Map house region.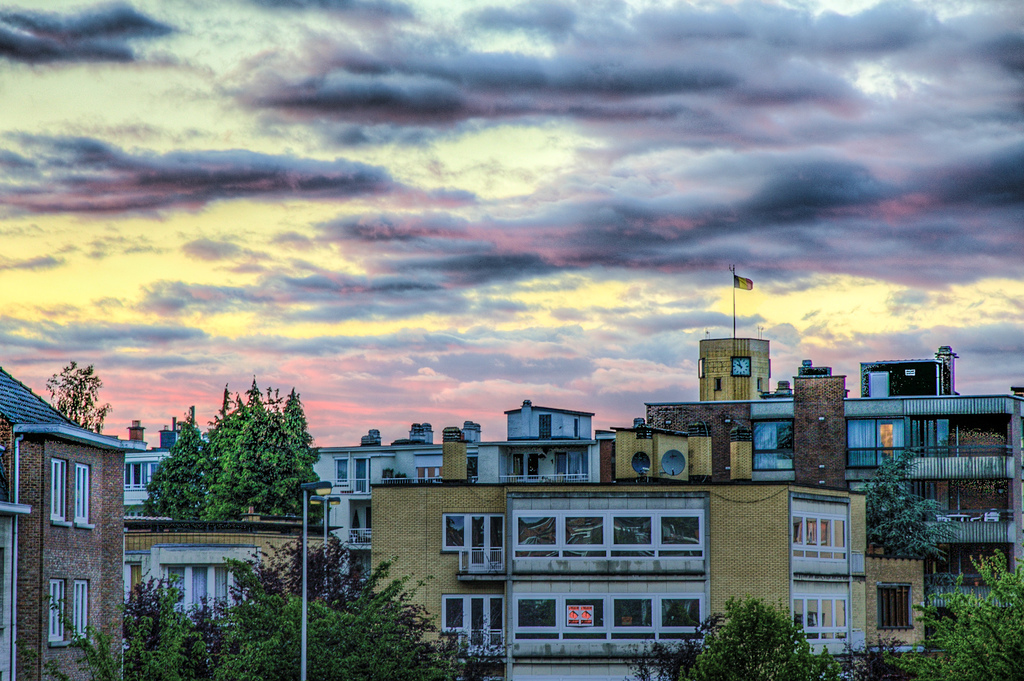
Mapped to <bbox>312, 421, 501, 605</bbox>.
